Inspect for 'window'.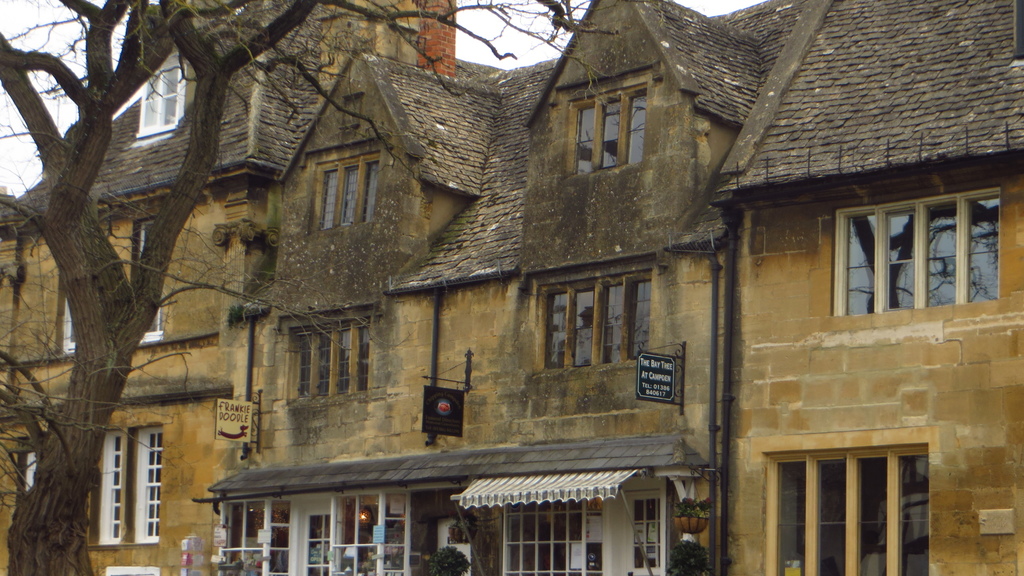
Inspection: 58:287:79:350.
